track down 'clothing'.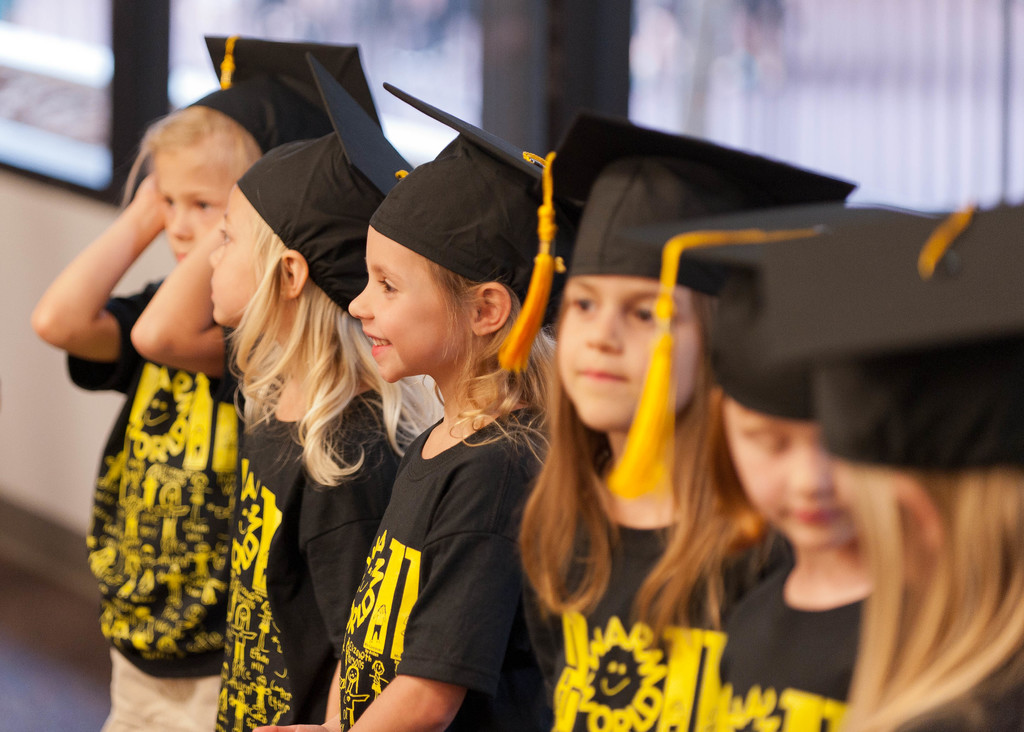
Tracked to (556,444,792,731).
